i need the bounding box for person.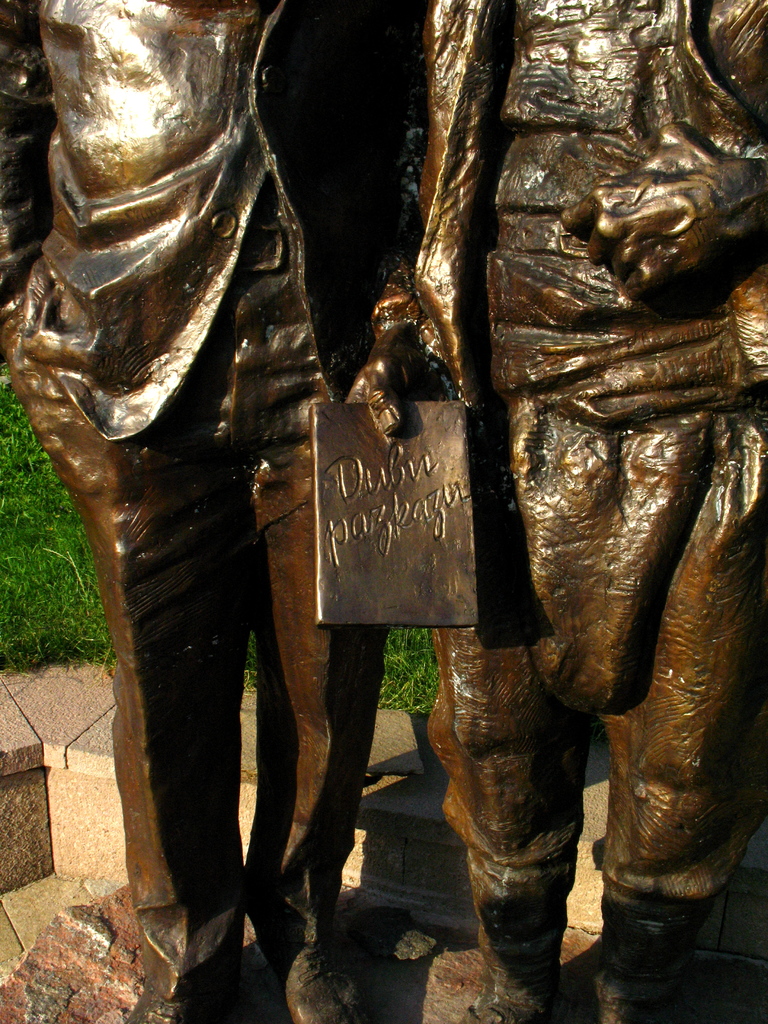
Here it is: crop(370, 0, 767, 1020).
